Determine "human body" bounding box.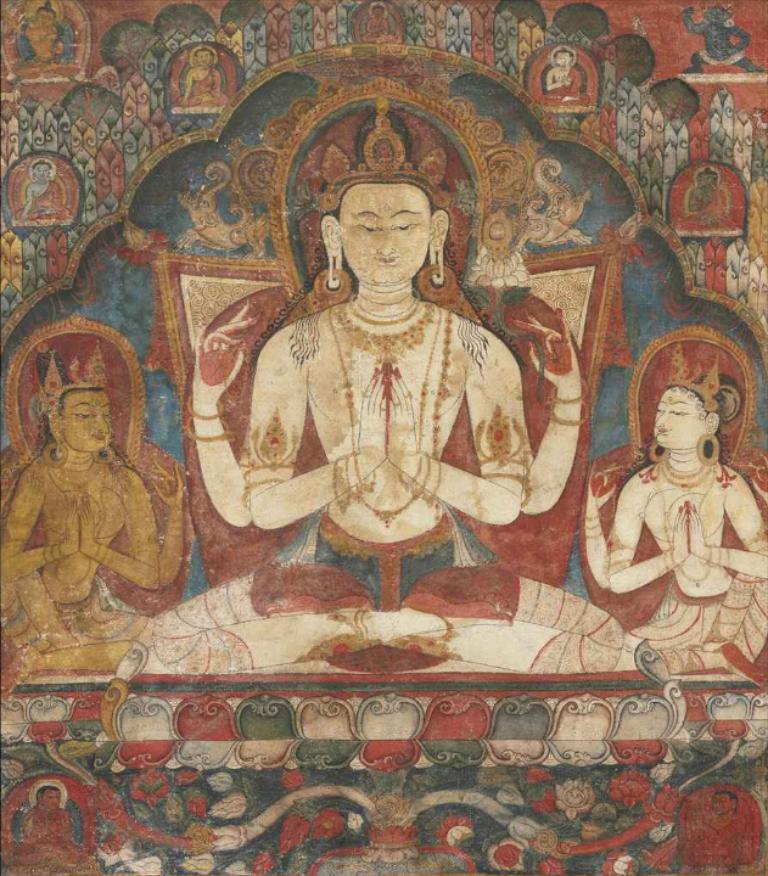
Determined: {"x1": 590, "y1": 337, "x2": 756, "y2": 661}.
